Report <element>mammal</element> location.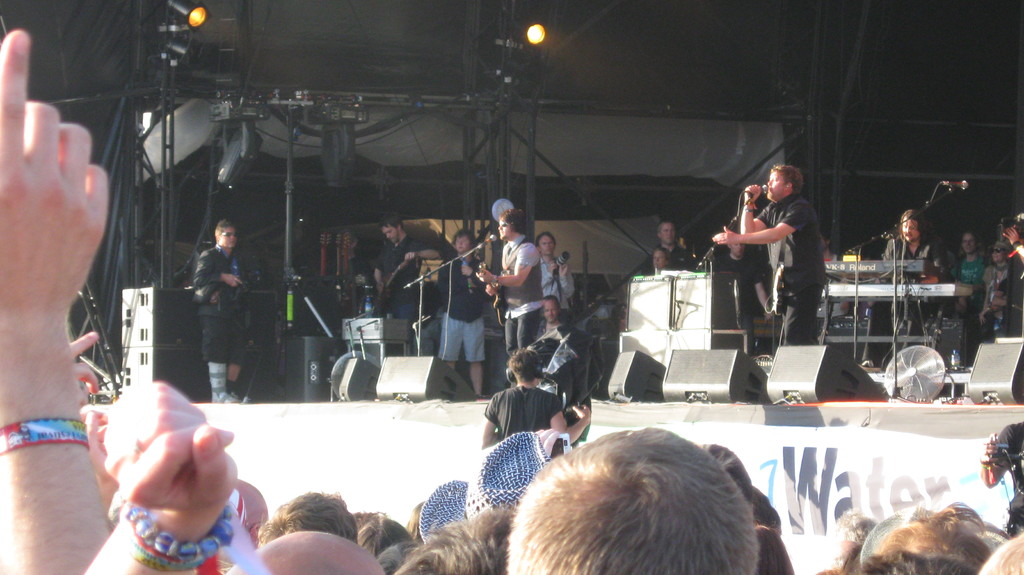
Report: bbox=(191, 214, 251, 411).
